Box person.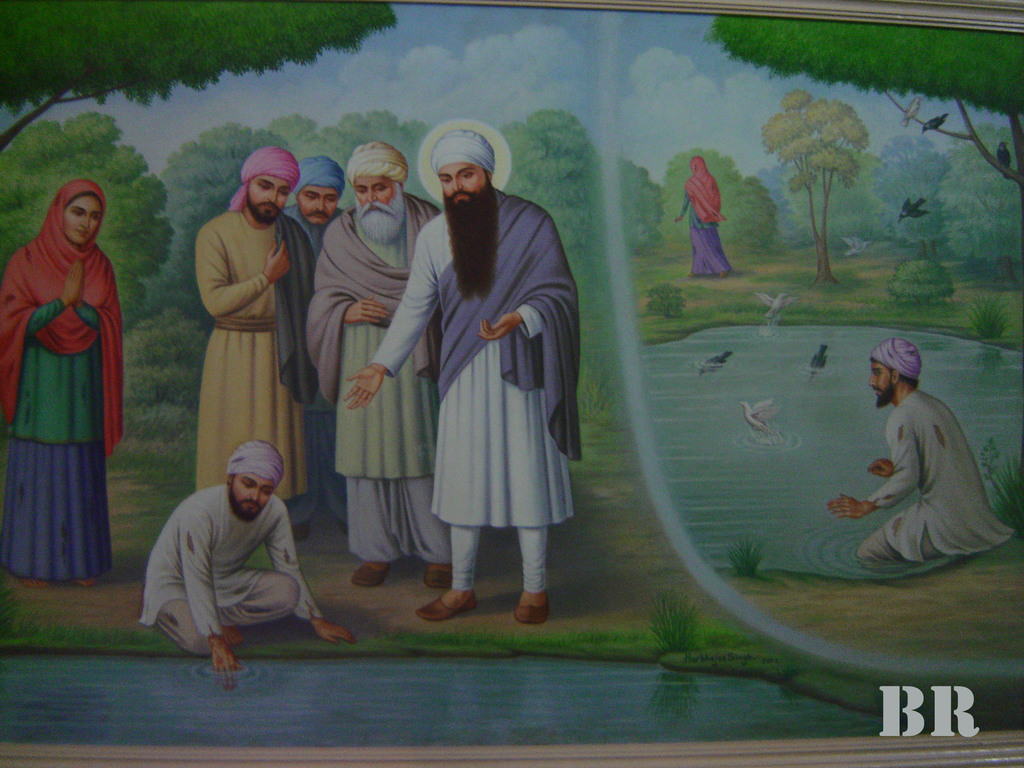
pyautogui.locateOnScreen(191, 146, 321, 529).
